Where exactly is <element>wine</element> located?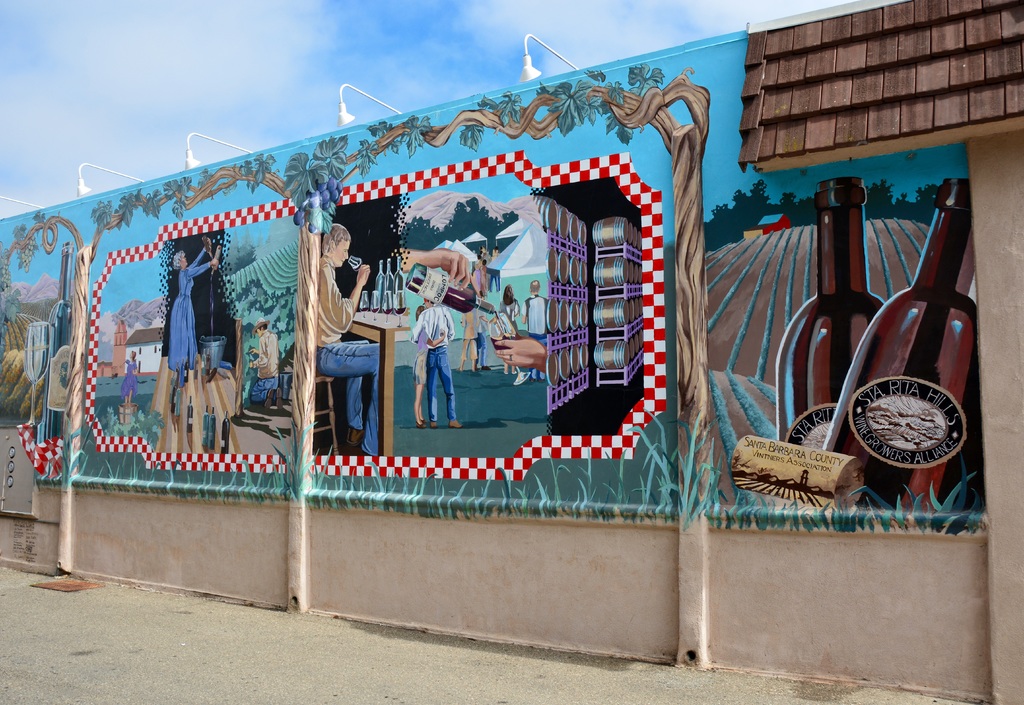
Its bounding box is <box>211,246,221,275</box>.
